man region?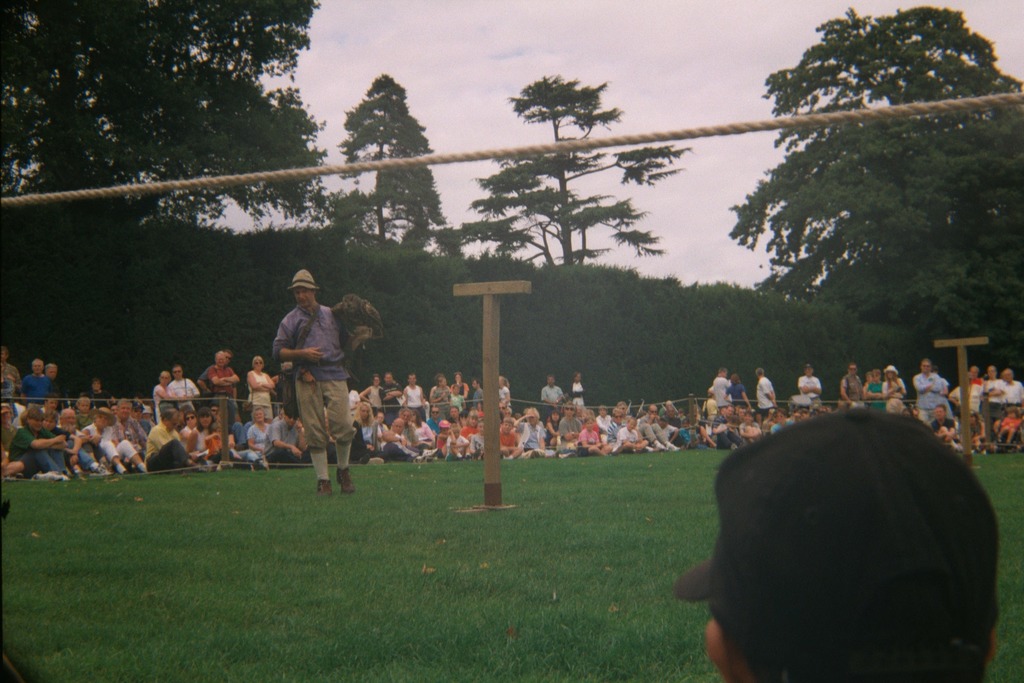
208,352,241,423
